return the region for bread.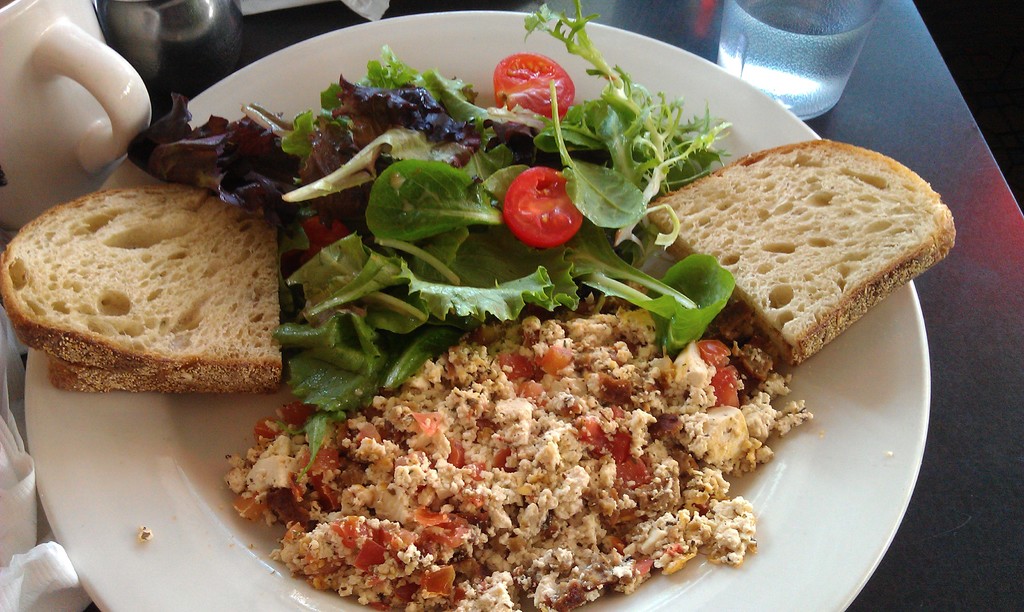
<box>627,125,946,366</box>.
